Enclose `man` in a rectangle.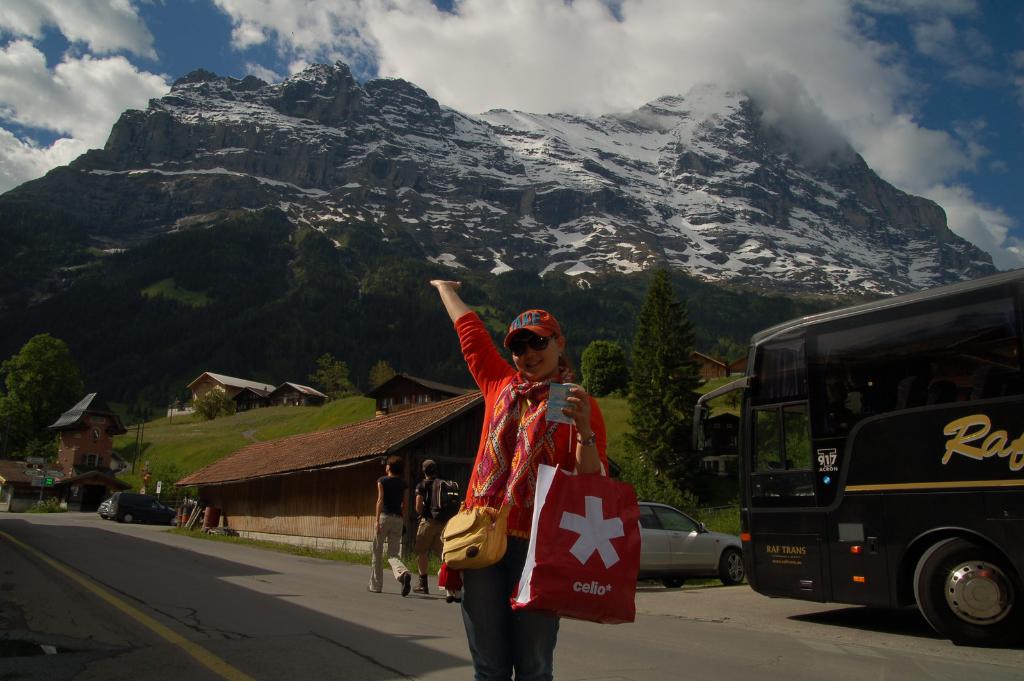
box(417, 449, 465, 593).
